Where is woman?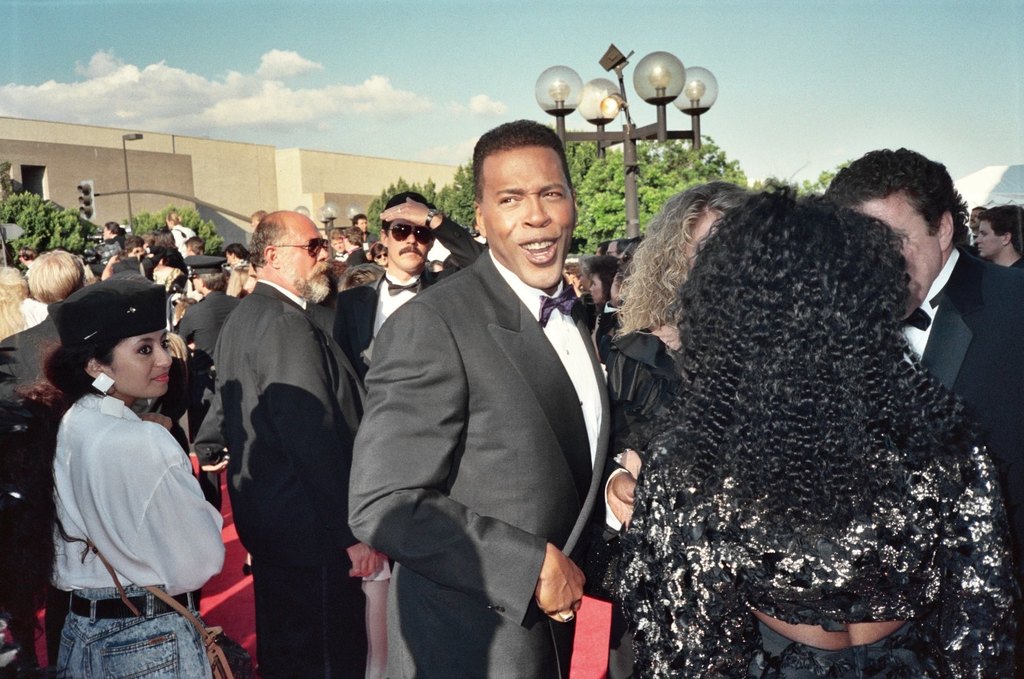
[left=9, top=248, right=97, bottom=678].
